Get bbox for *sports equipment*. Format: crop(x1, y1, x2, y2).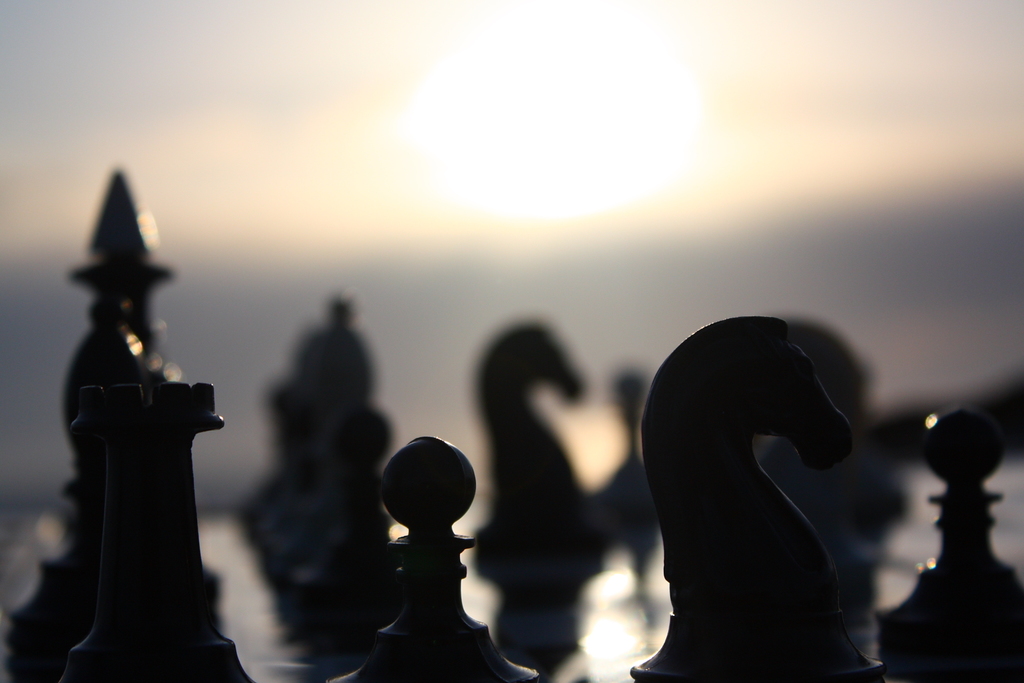
crop(0, 166, 1023, 682).
